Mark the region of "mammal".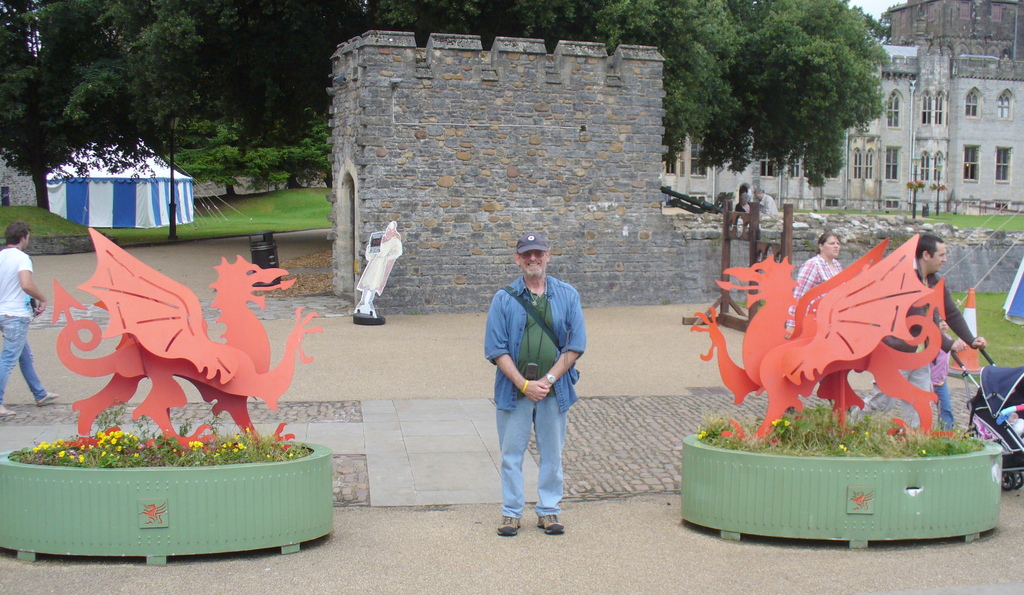
Region: left=736, top=187, right=759, bottom=223.
